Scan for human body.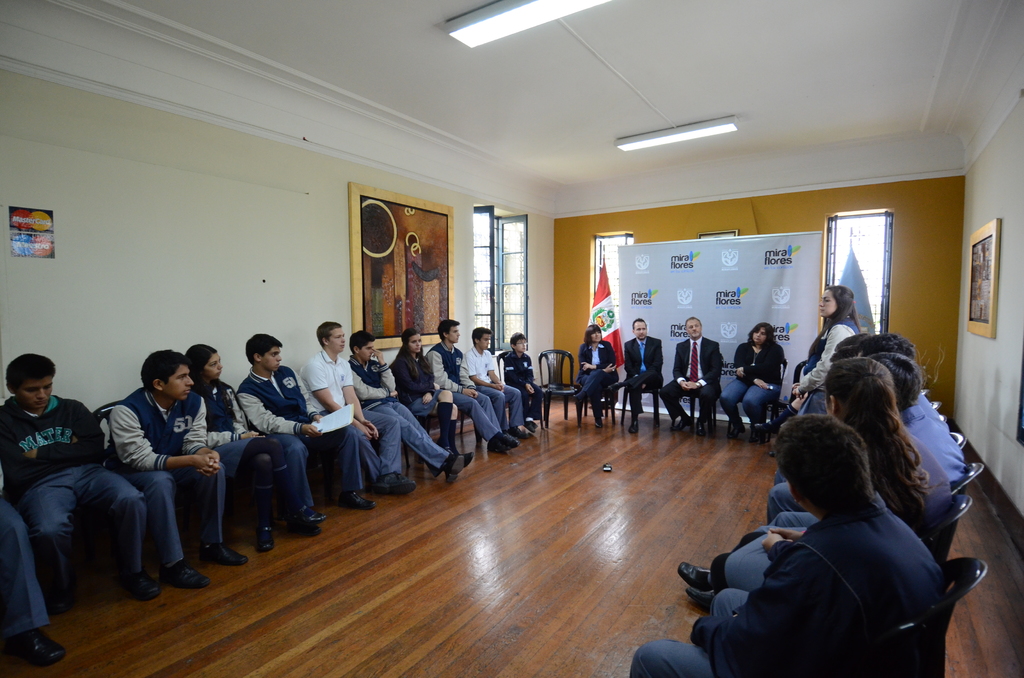
Scan result: (left=664, top=337, right=724, bottom=432).
